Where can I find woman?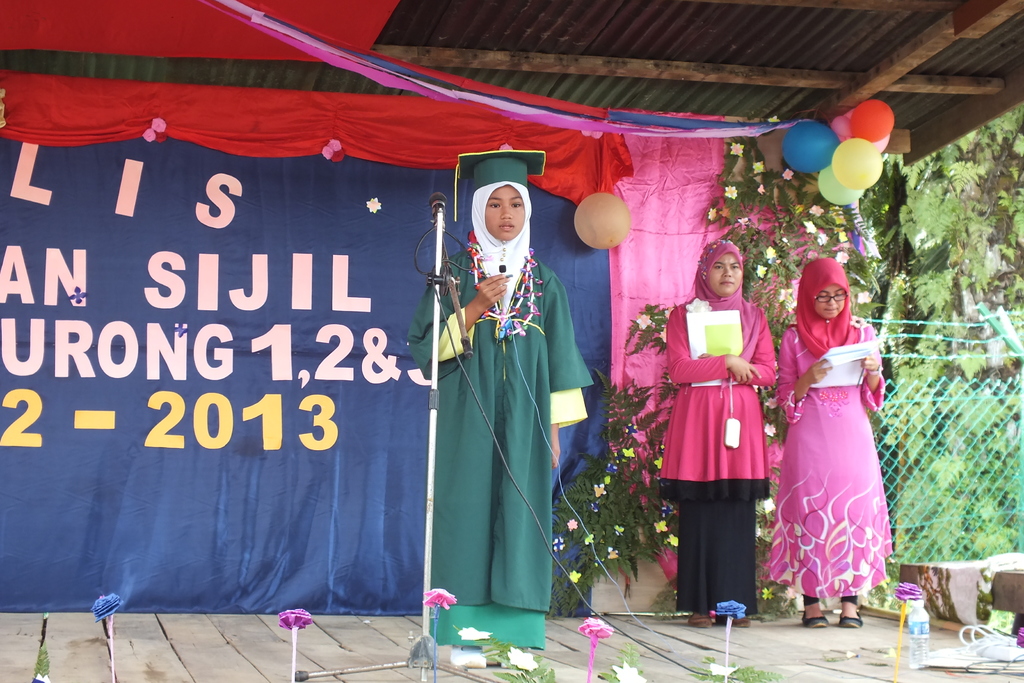
You can find it at left=650, top=229, right=798, bottom=627.
